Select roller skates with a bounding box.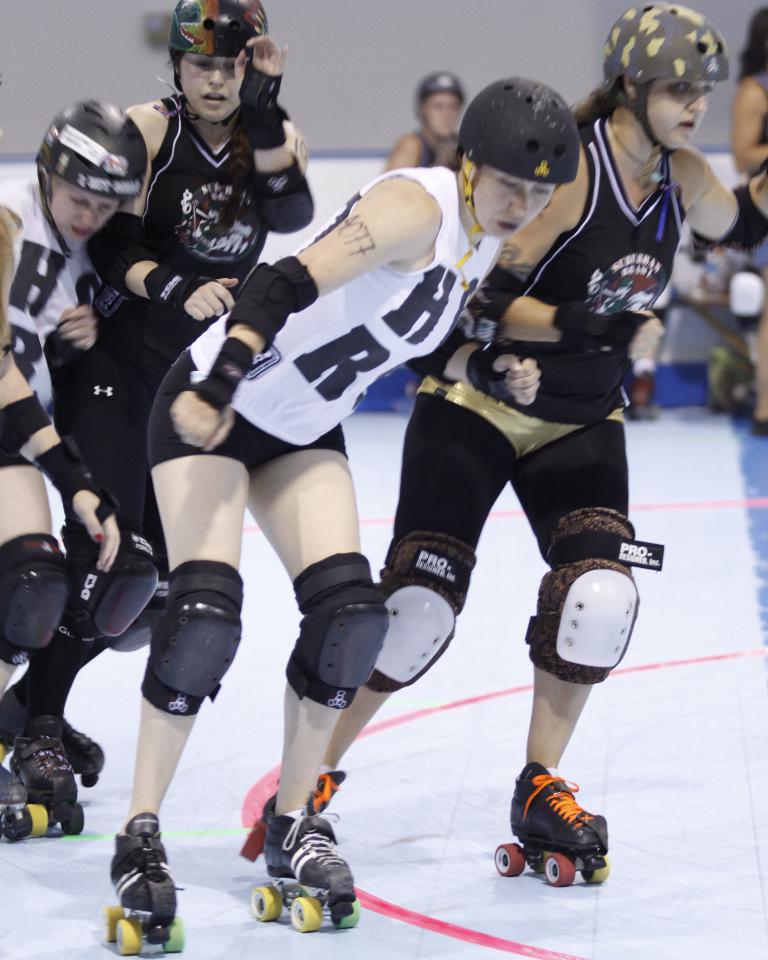
<box>0,690,104,788</box>.
